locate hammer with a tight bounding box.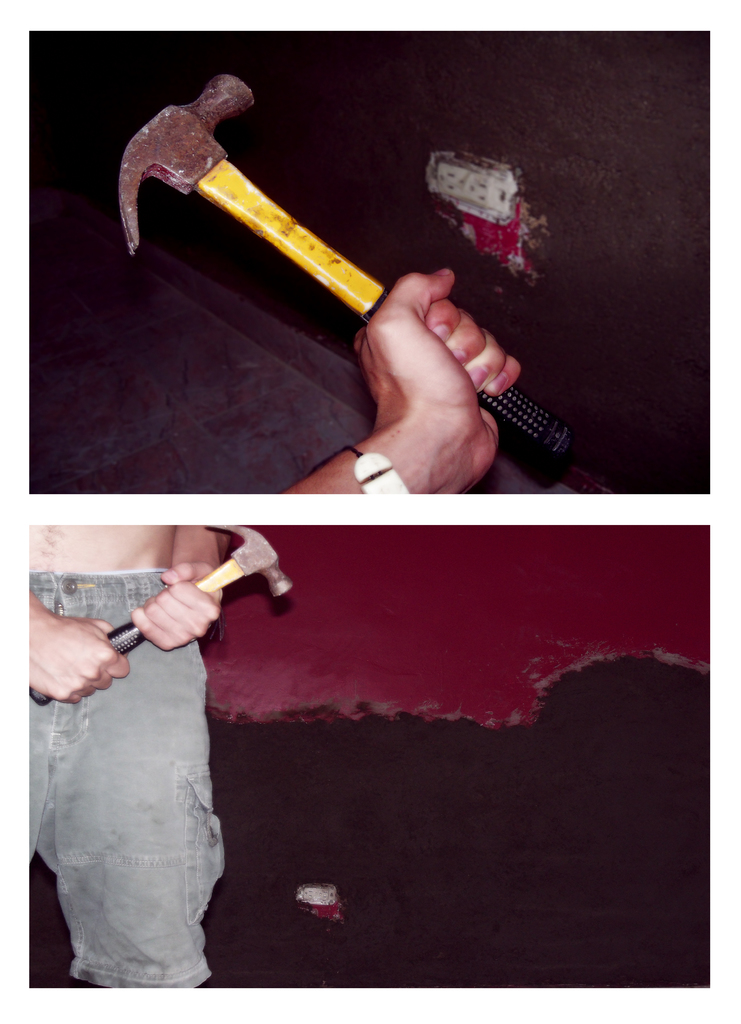
box(123, 67, 536, 475).
